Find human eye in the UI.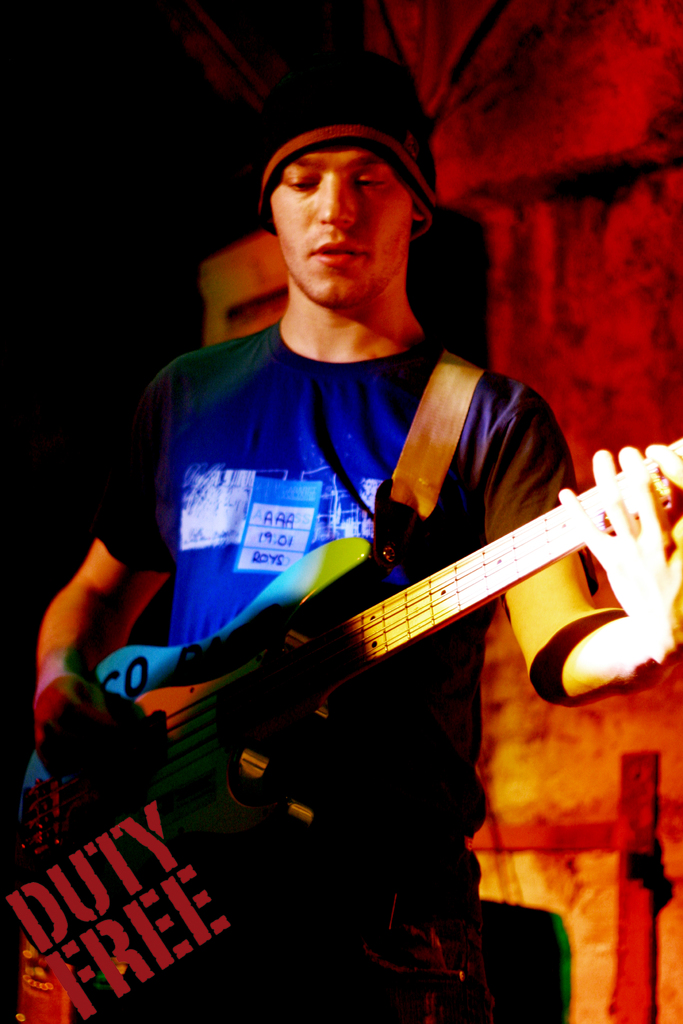
UI element at x1=350 y1=166 x2=394 y2=196.
